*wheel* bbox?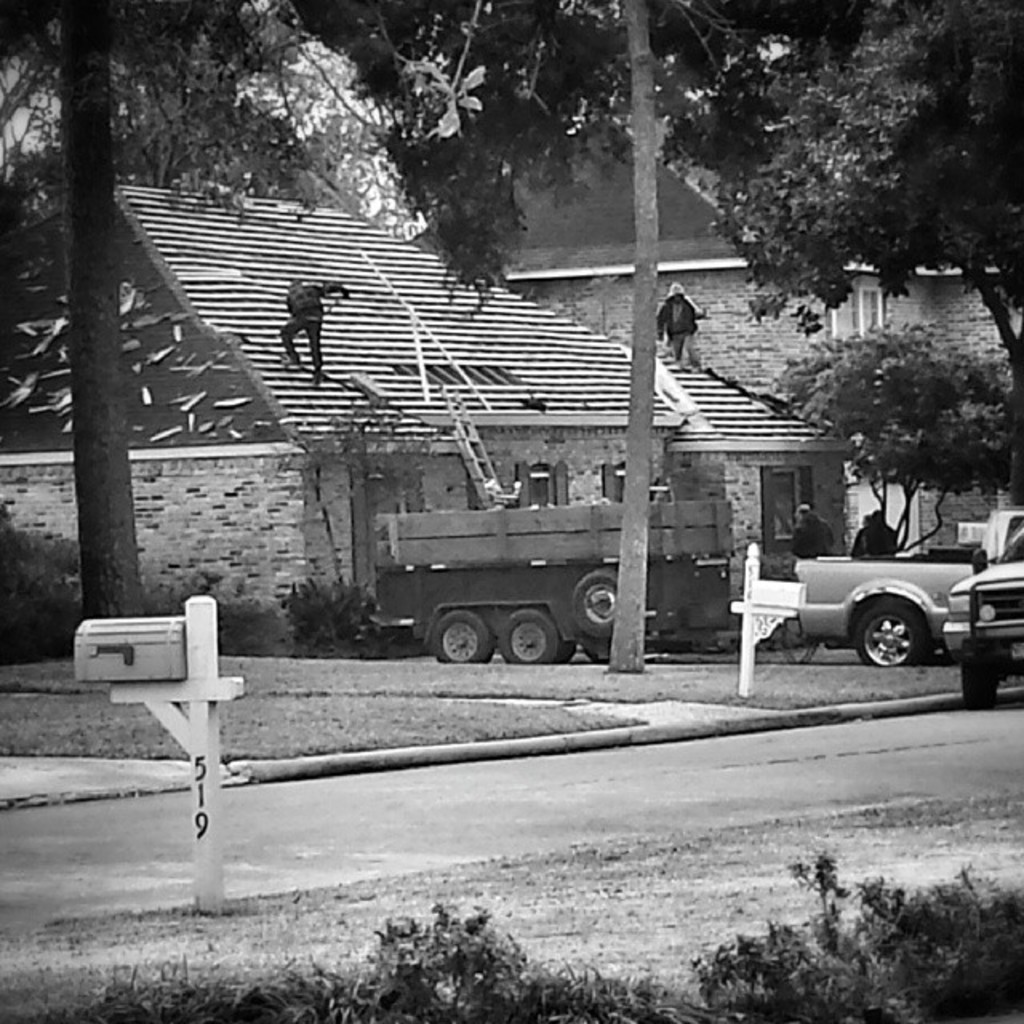
<box>965,669,995,707</box>
